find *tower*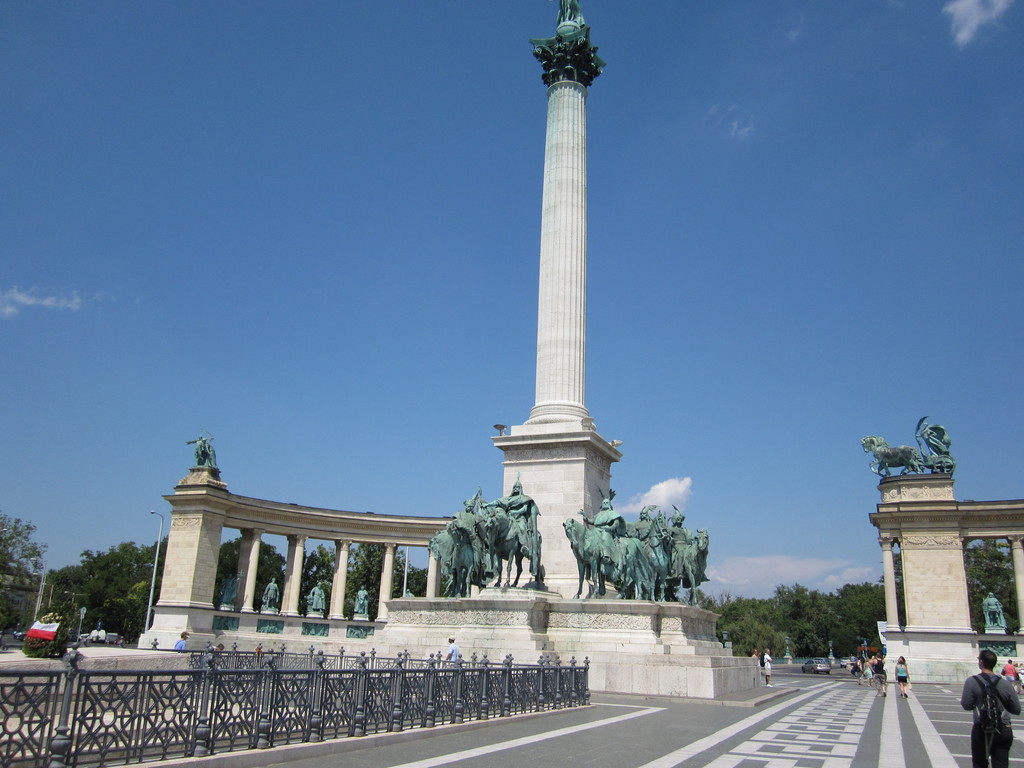
pyautogui.locateOnScreen(469, 0, 630, 575)
